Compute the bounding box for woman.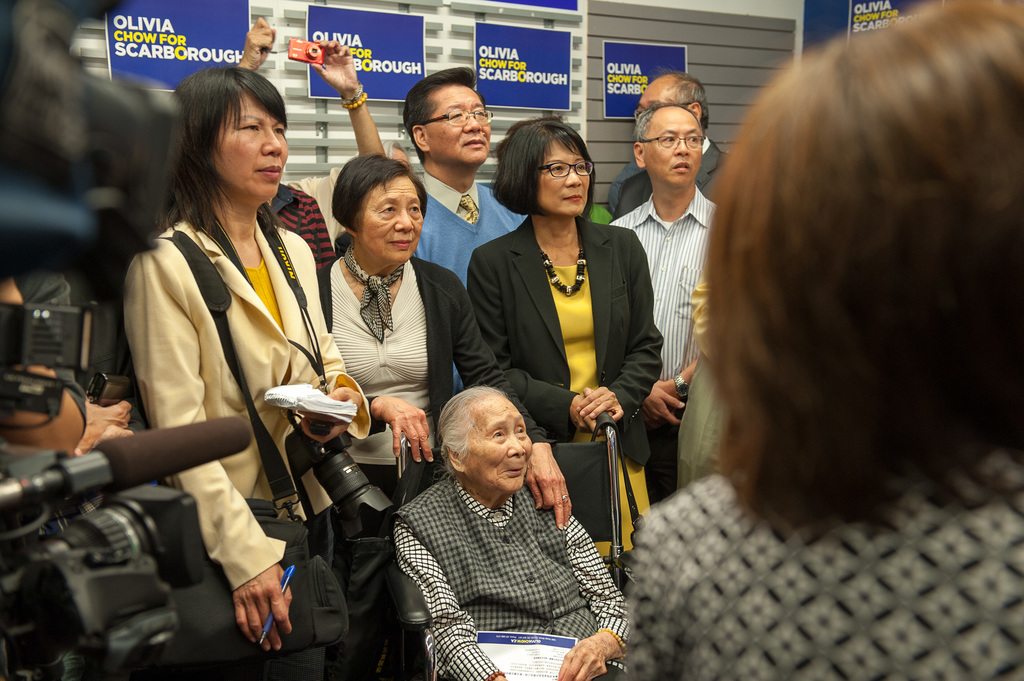
bbox(621, 0, 1023, 680).
